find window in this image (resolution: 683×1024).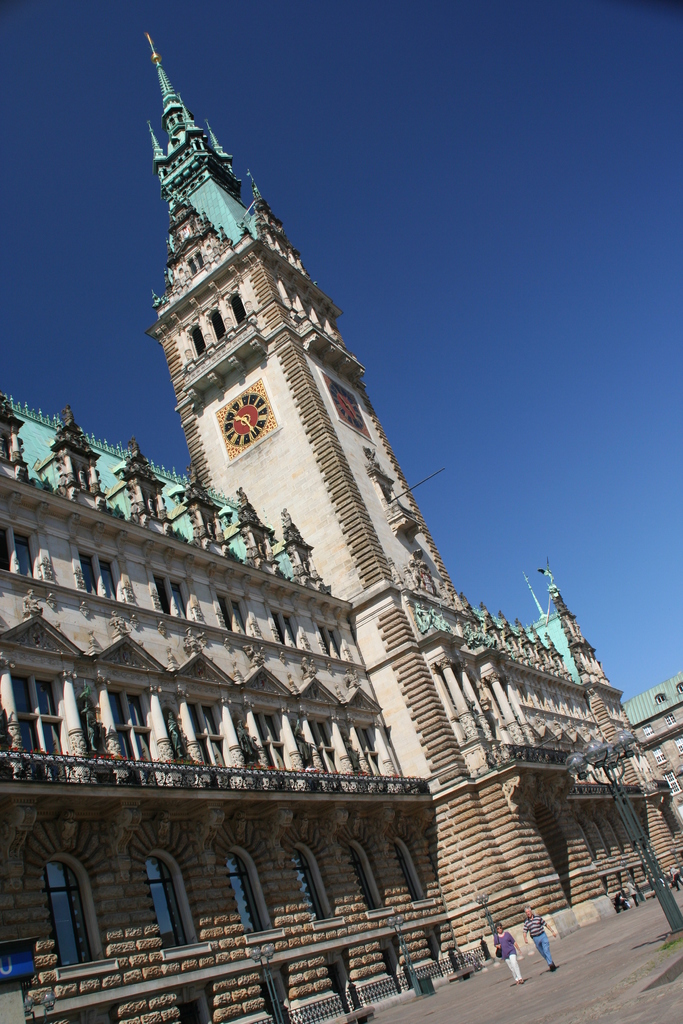
left=246, top=709, right=288, bottom=777.
